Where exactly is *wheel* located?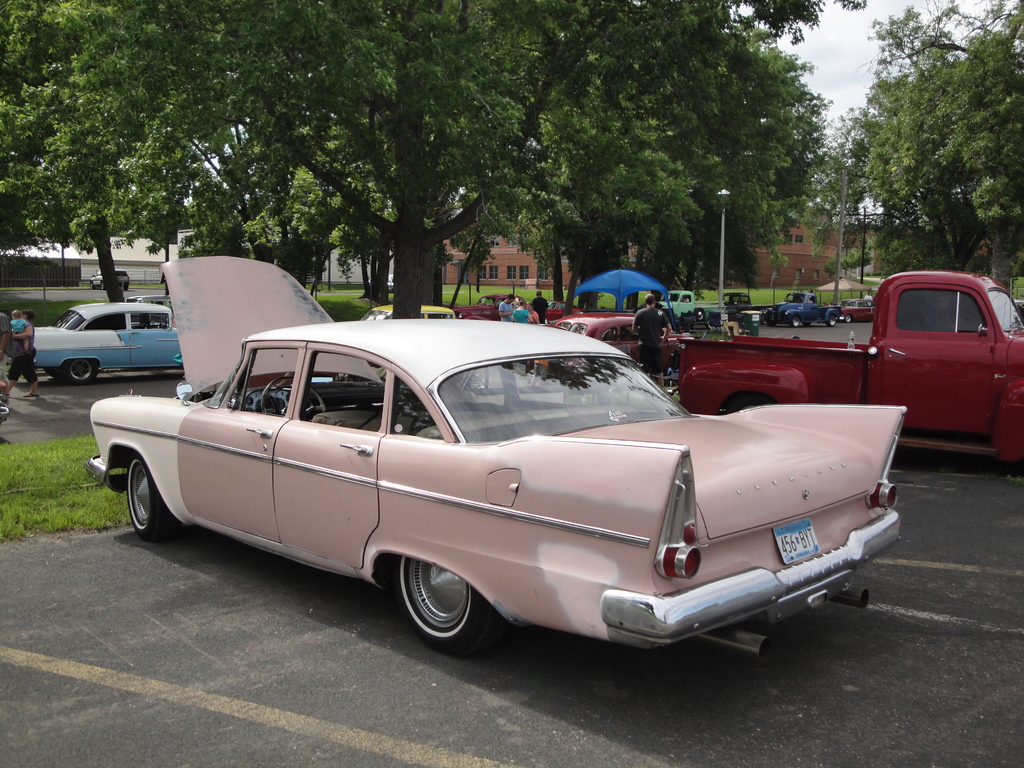
Its bounding box is 726 396 765 415.
